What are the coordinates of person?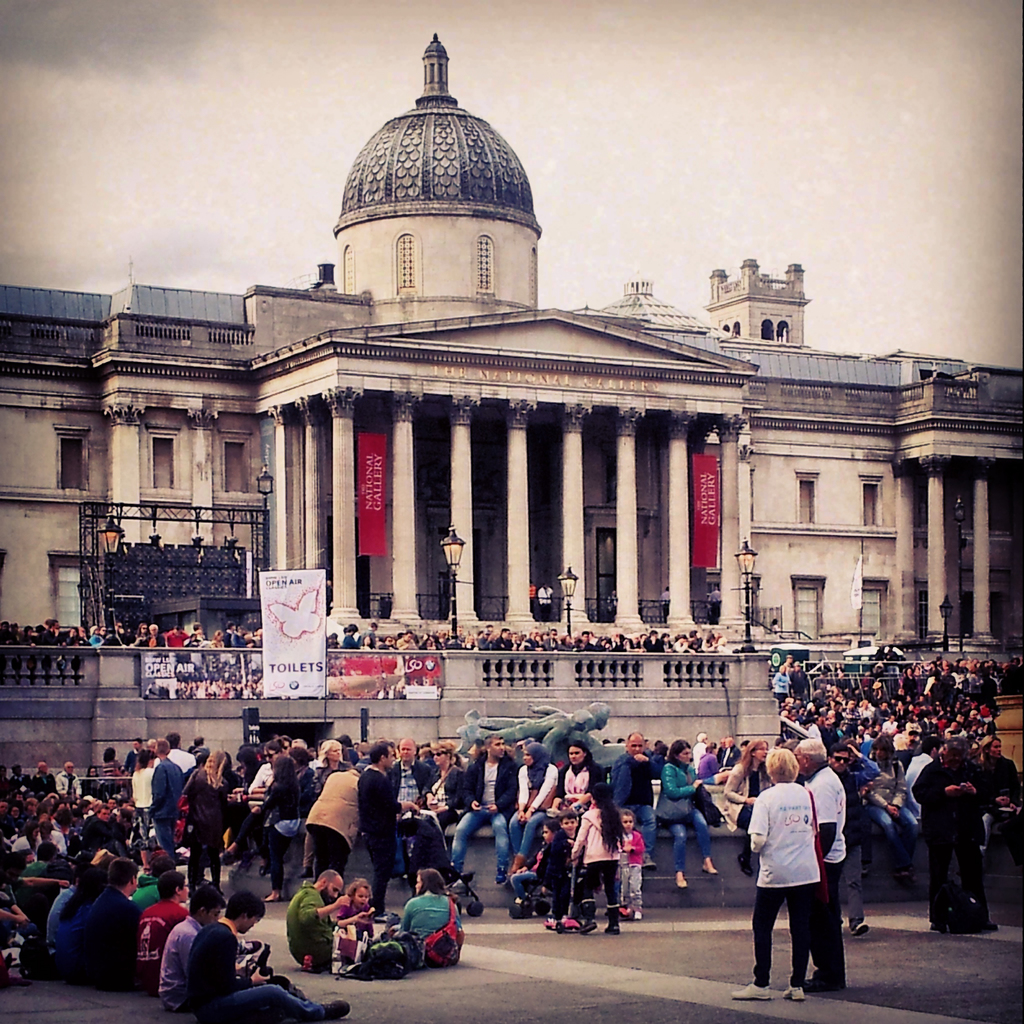
<region>744, 736, 842, 999</region>.
